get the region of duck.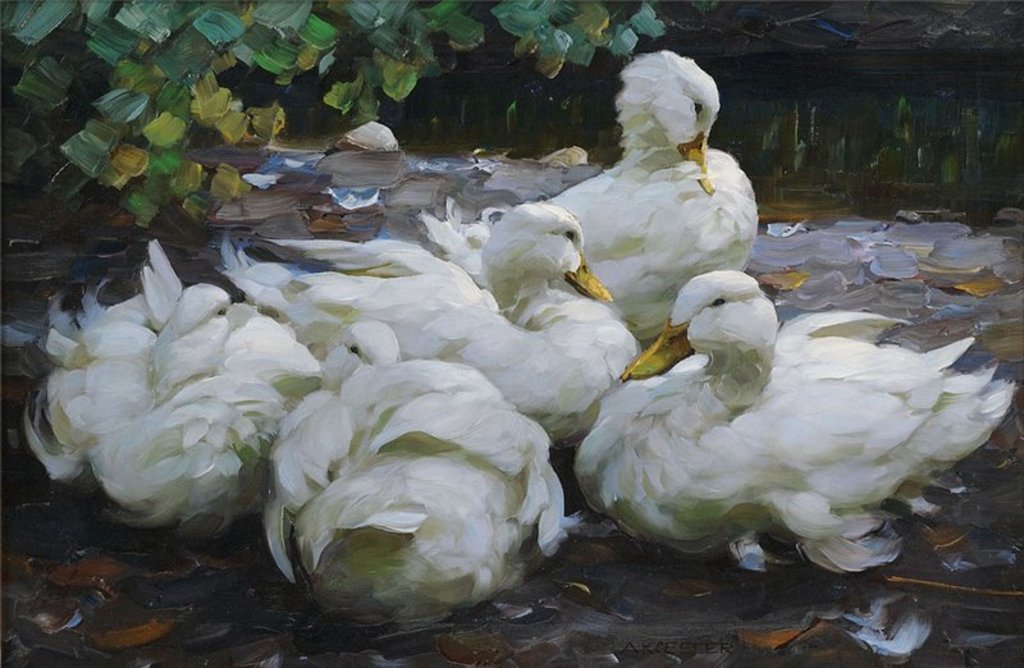
[left=420, top=49, right=765, bottom=339].
